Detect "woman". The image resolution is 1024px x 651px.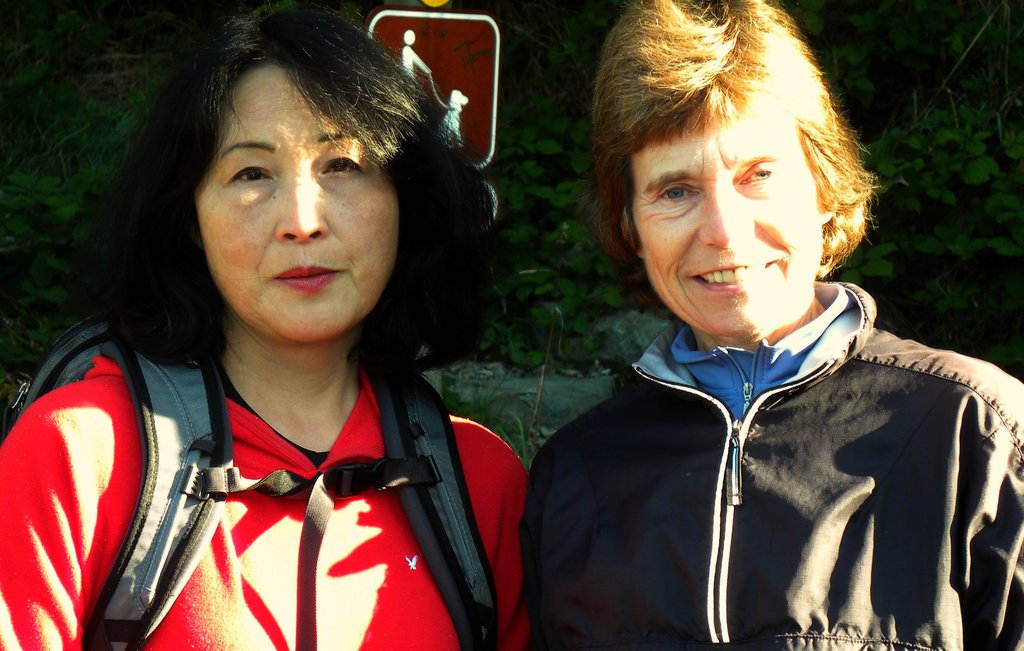
(514,0,1023,650).
